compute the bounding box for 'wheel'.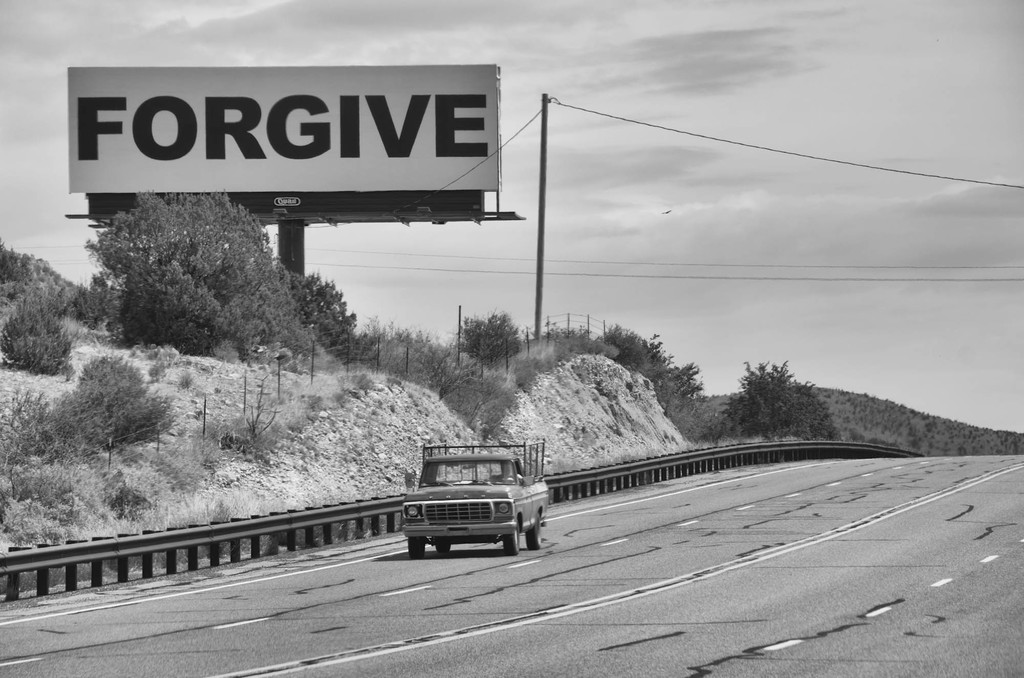
[left=520, top=517, right=541, bottom=550].
